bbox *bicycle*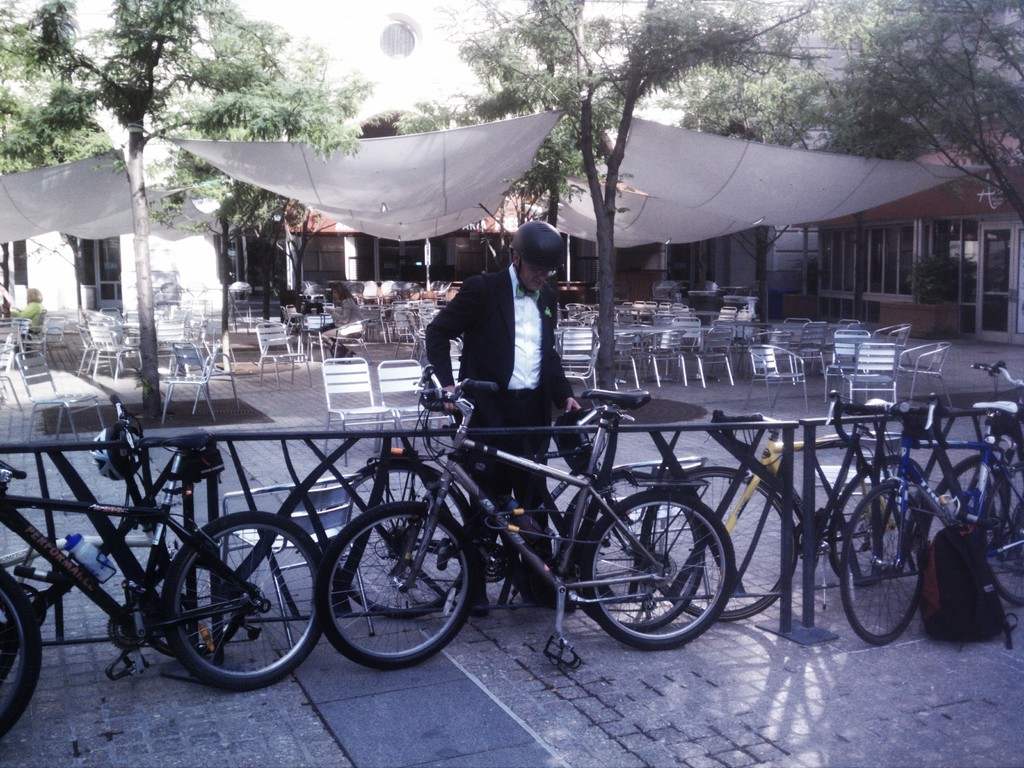
[640,394,956,621]
